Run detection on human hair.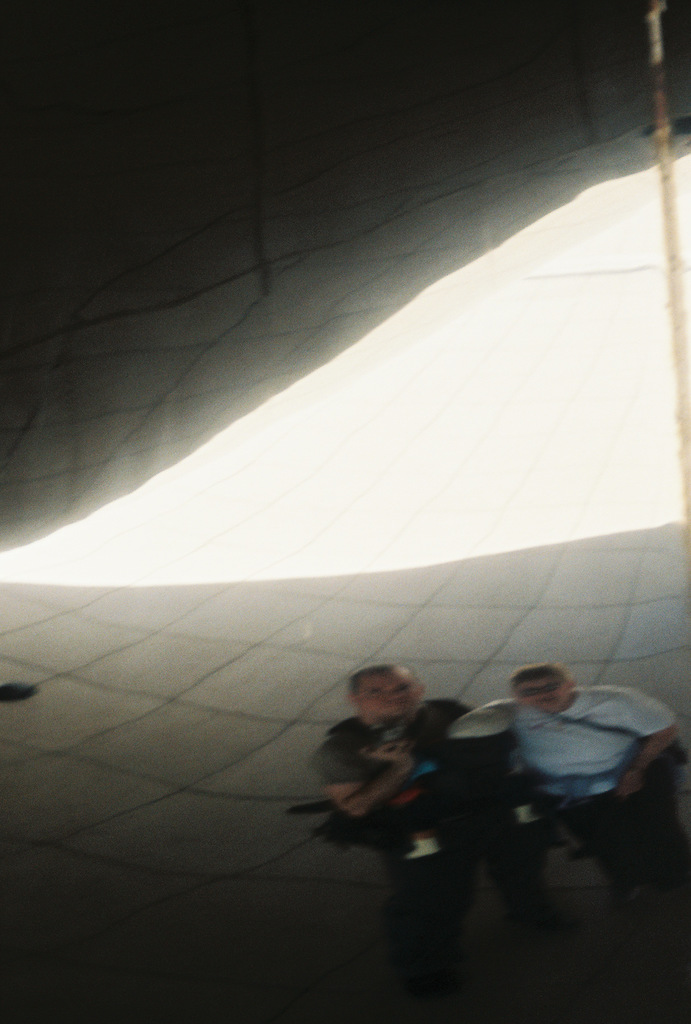
Result: bbox=[509, 668, 577, 710].
